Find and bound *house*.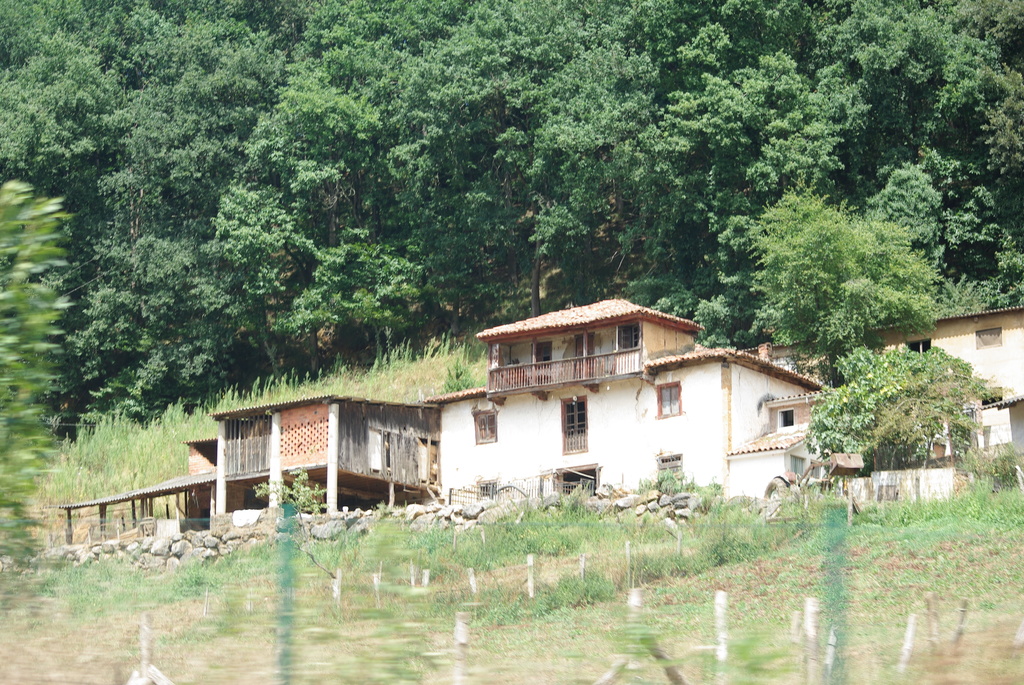
Bound: <box>412,297,1023,505</box>.
